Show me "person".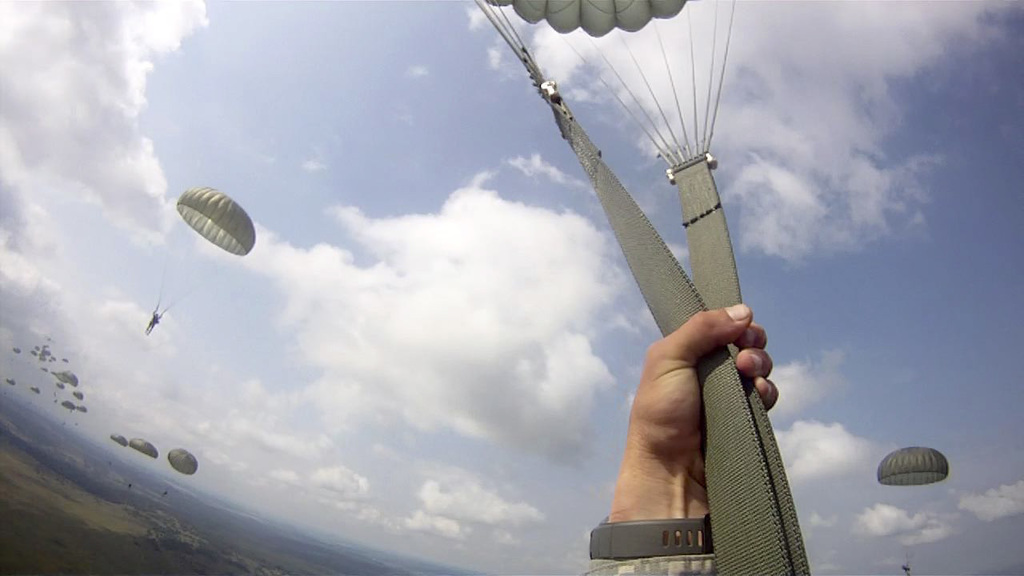
"person" is here: <bbox>582, 306, 781, 575</bbox>.
